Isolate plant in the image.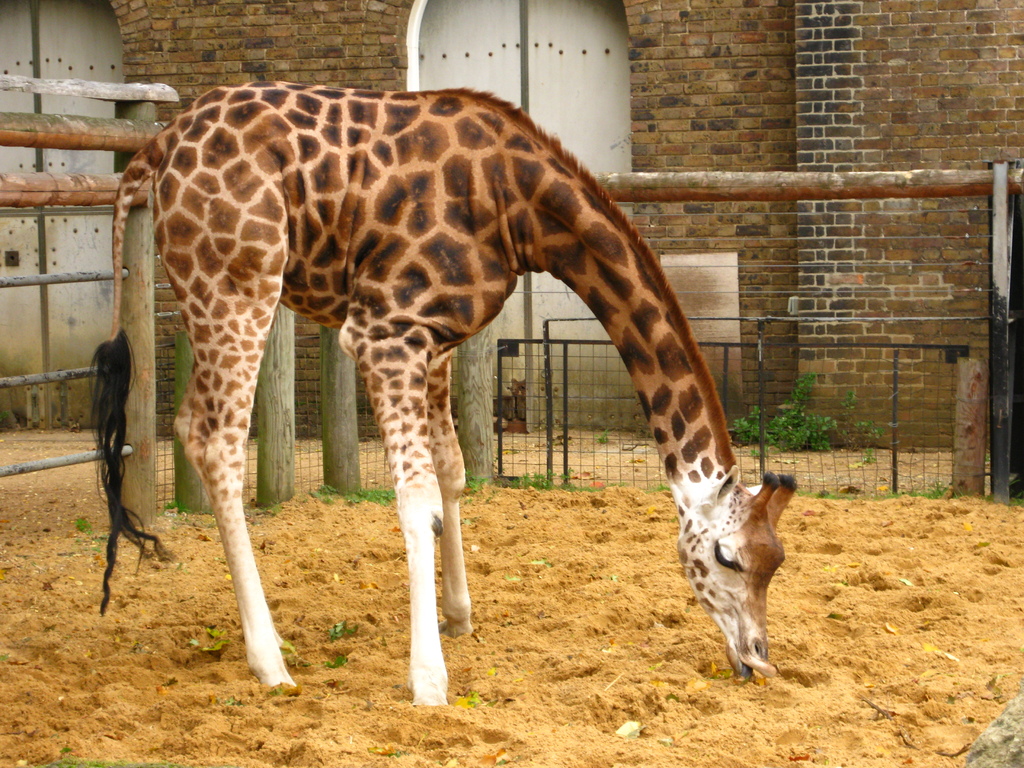
Isolated region: [x1=157, y1=499, x2=189, y2=513].
